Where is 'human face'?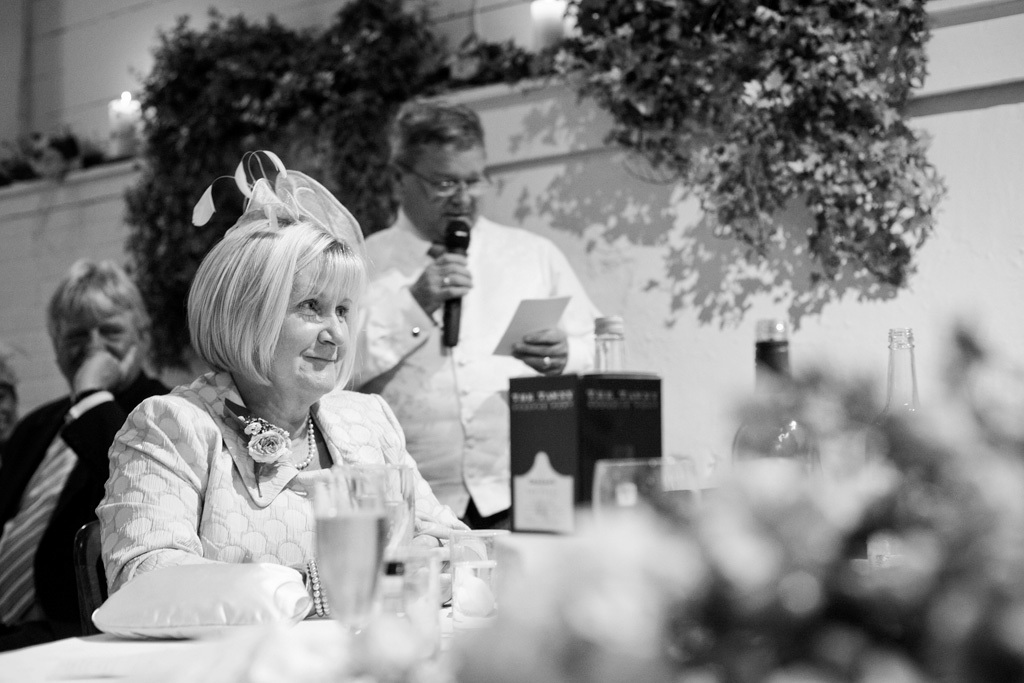
<region>267, 257, 355, 393</region>.
